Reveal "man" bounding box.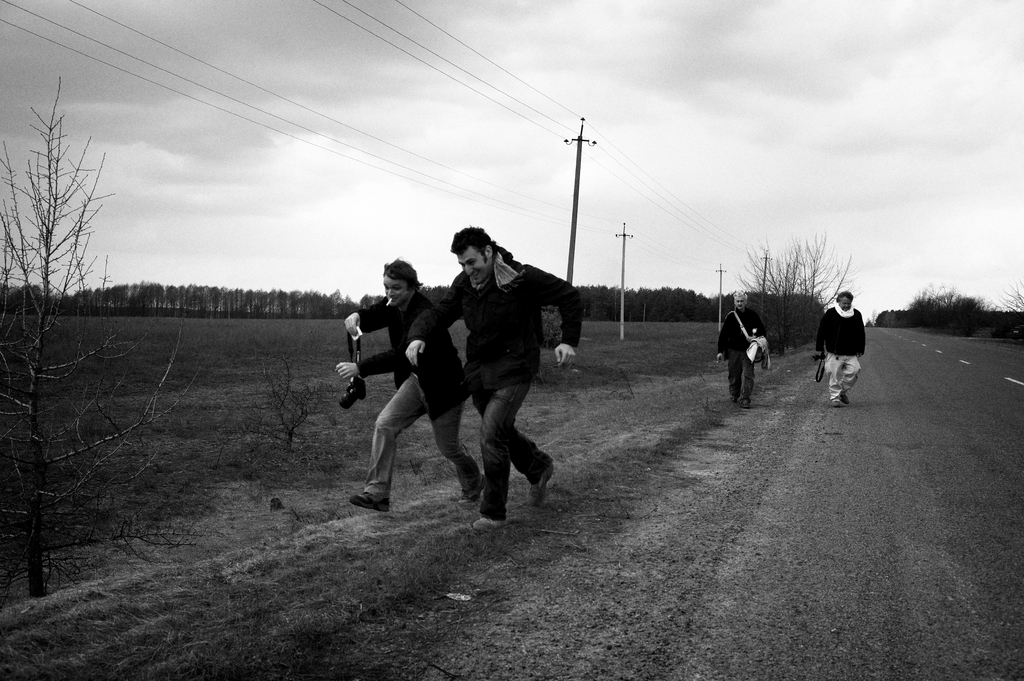
Revealed: detection(815, 292, 864, 412).
